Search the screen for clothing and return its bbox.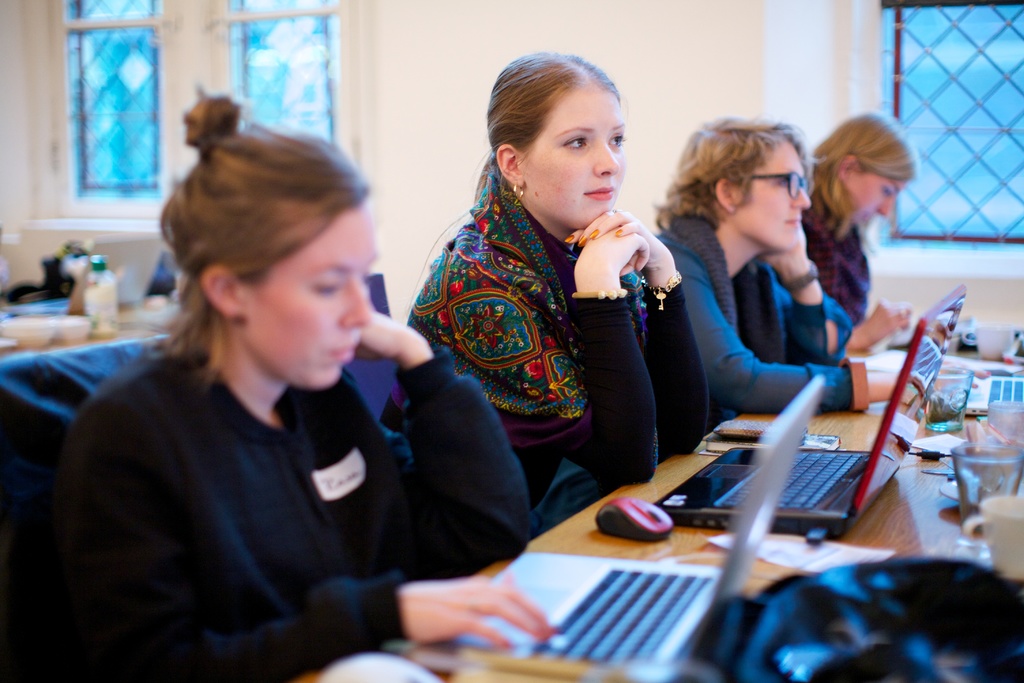
Found: BBox(407, 149, 707, 532).
